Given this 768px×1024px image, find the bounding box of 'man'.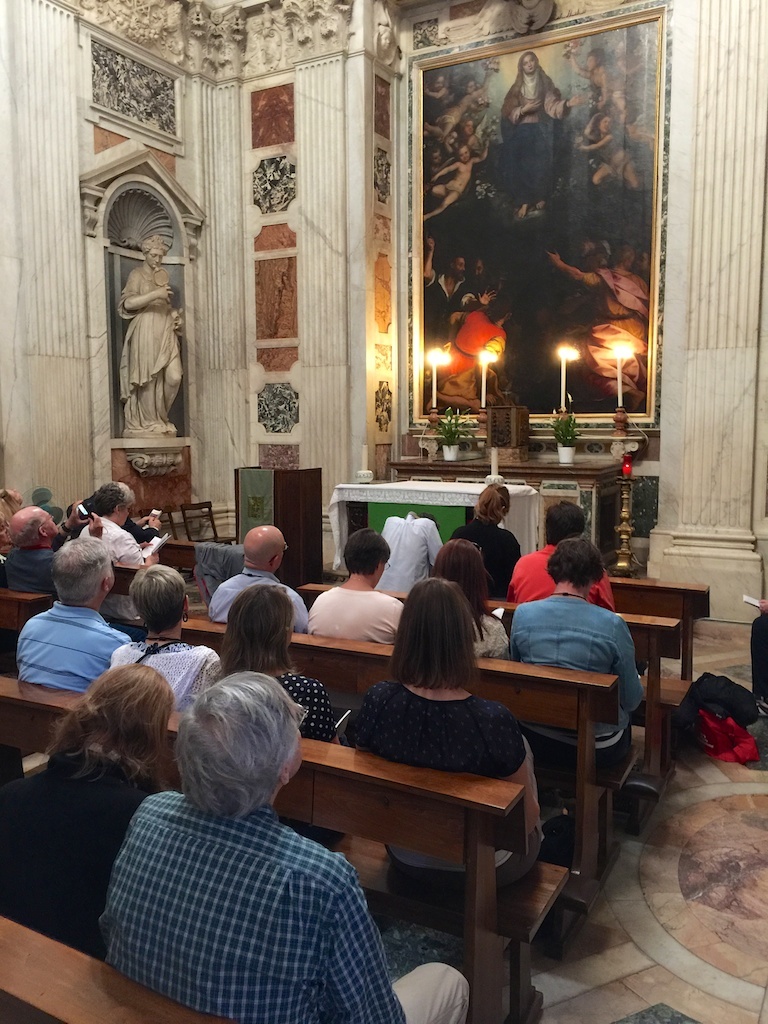
Rect(302, 521, 404, 640).
